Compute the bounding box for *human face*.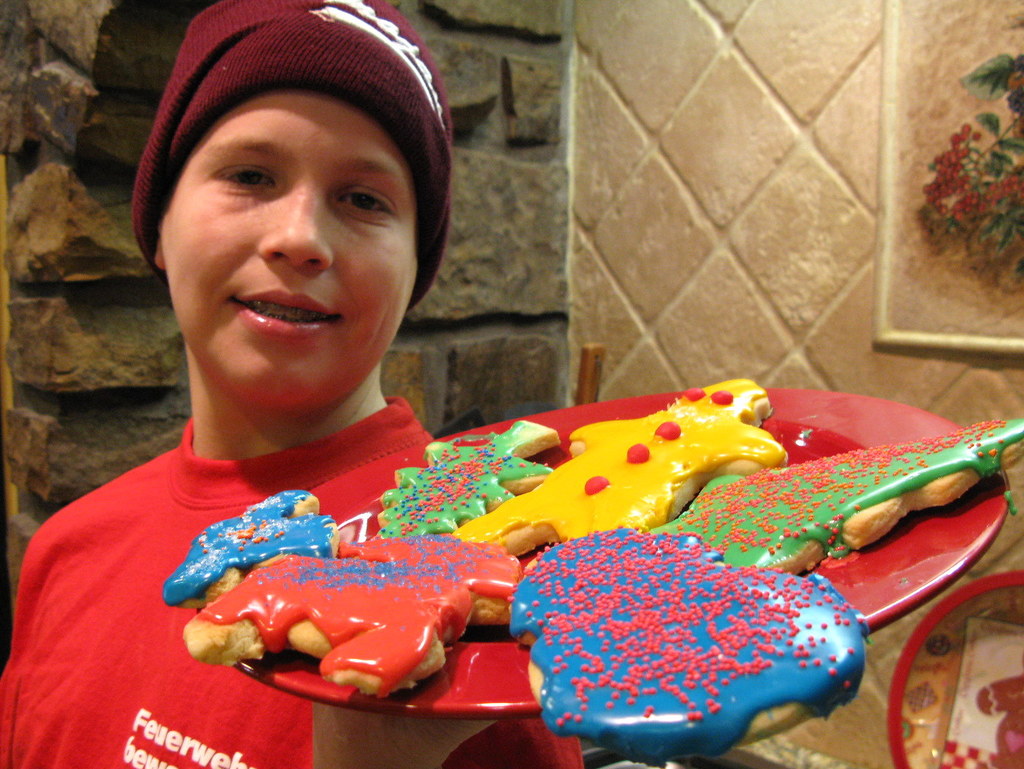
[x1=154, y1=87, x2=413, y2=408].
